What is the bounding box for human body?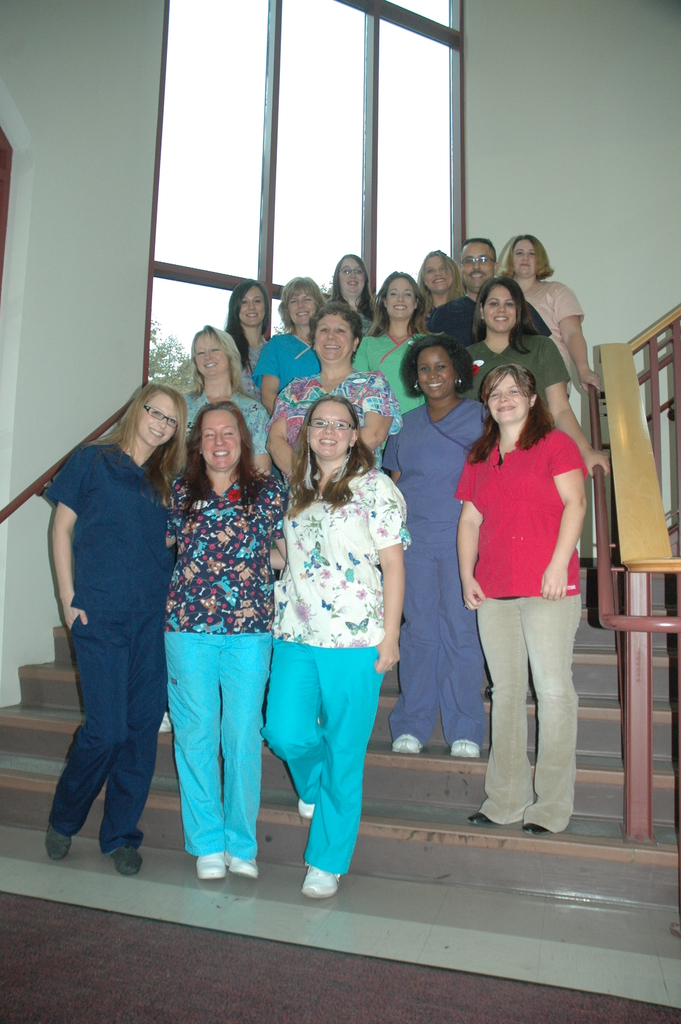
(x1=357, y1=276, x2=434, y2=430).
